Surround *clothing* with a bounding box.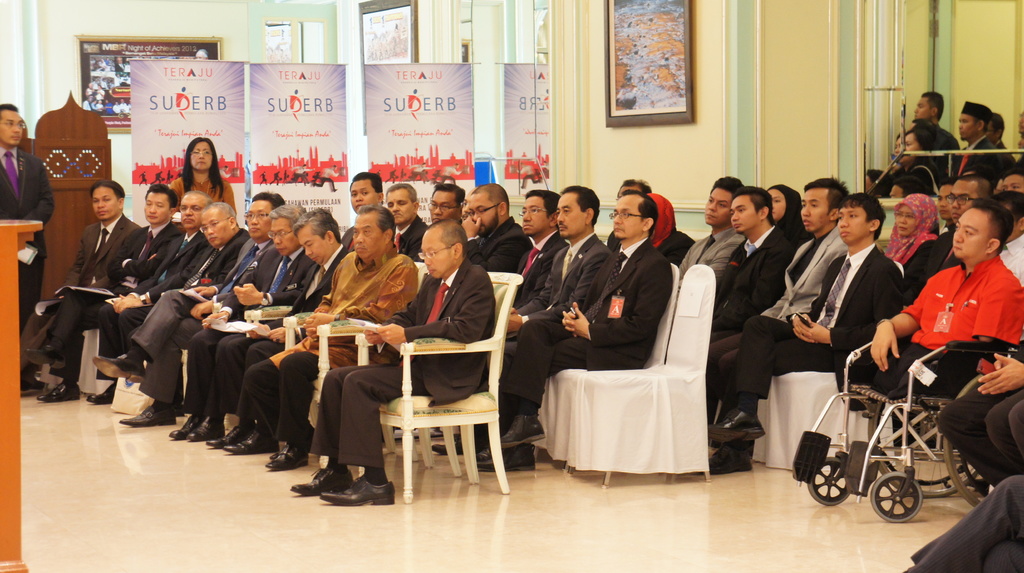
box=[934, 382, 1023, 487].
